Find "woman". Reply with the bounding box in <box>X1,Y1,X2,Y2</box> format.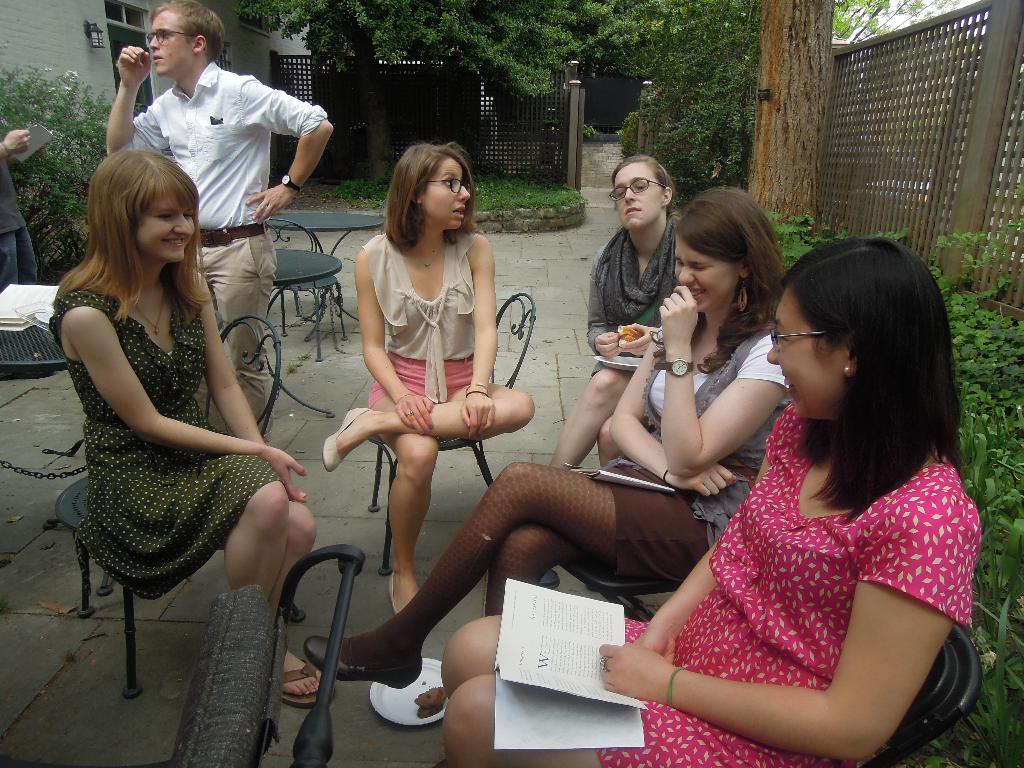
<box>305,182,790,767</box>.
